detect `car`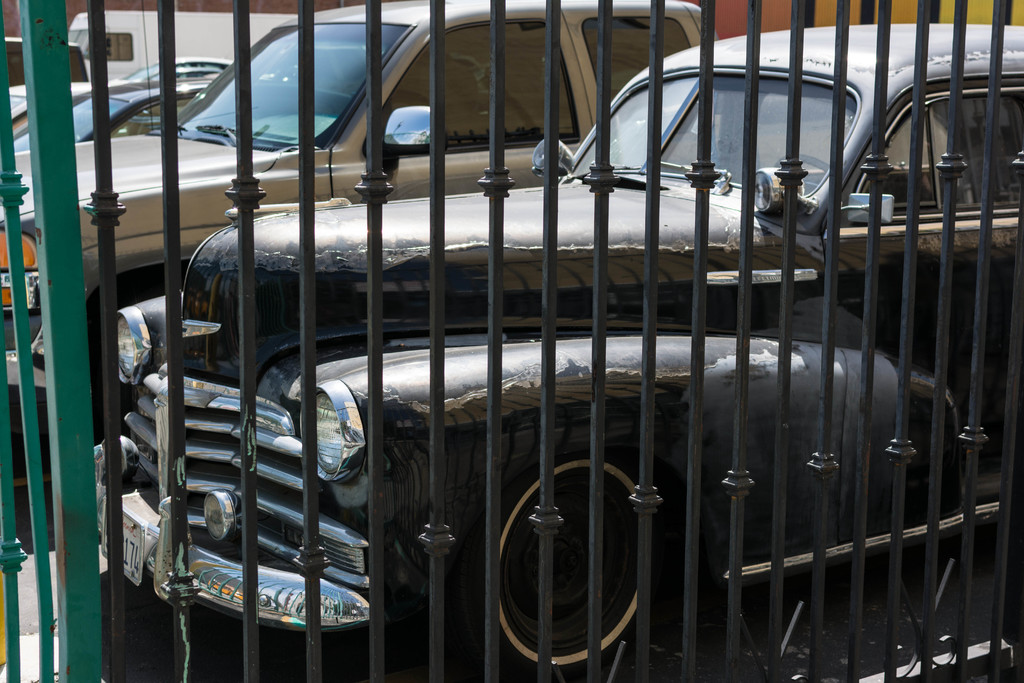
l=5, t=88, r=98, b=138
